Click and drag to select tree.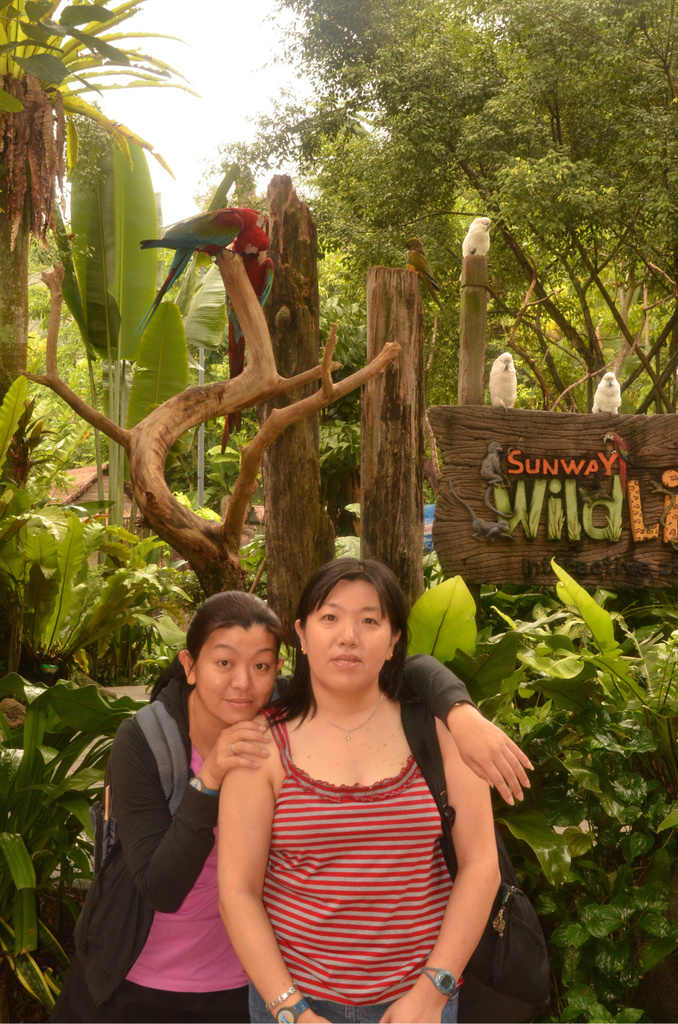
Selection: (175, 0, 677, 627).
